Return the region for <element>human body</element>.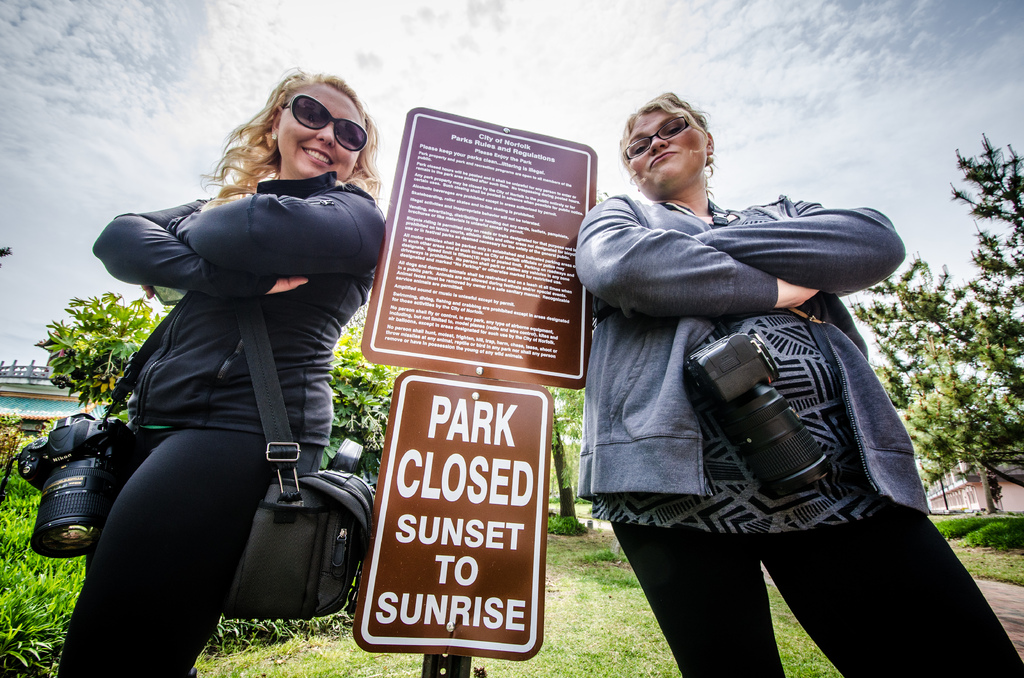
580 88 1023 677.
